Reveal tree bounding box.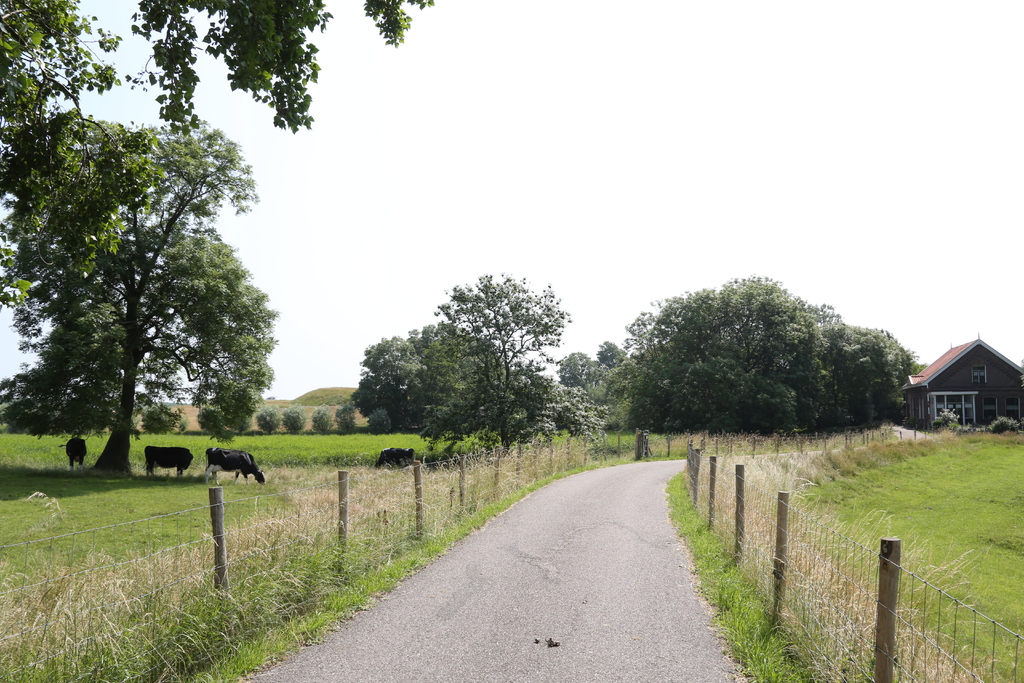
Revealed: detection(0, 0, 445, 315).
